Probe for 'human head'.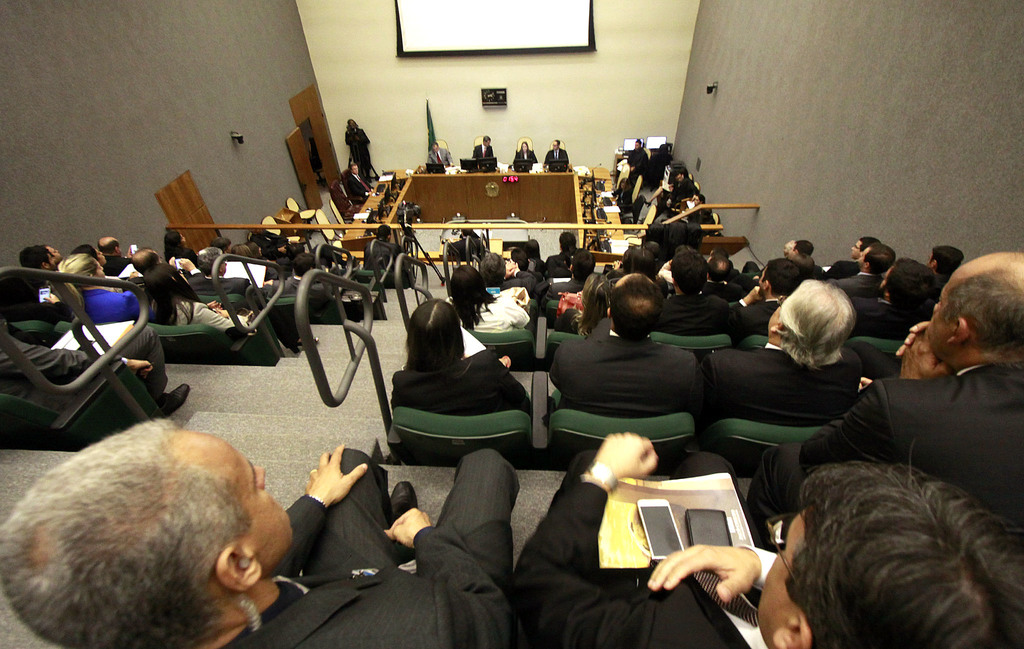
Probe result: {"left": 708, "top": 245, "right": 728, "bottom": 258}.
